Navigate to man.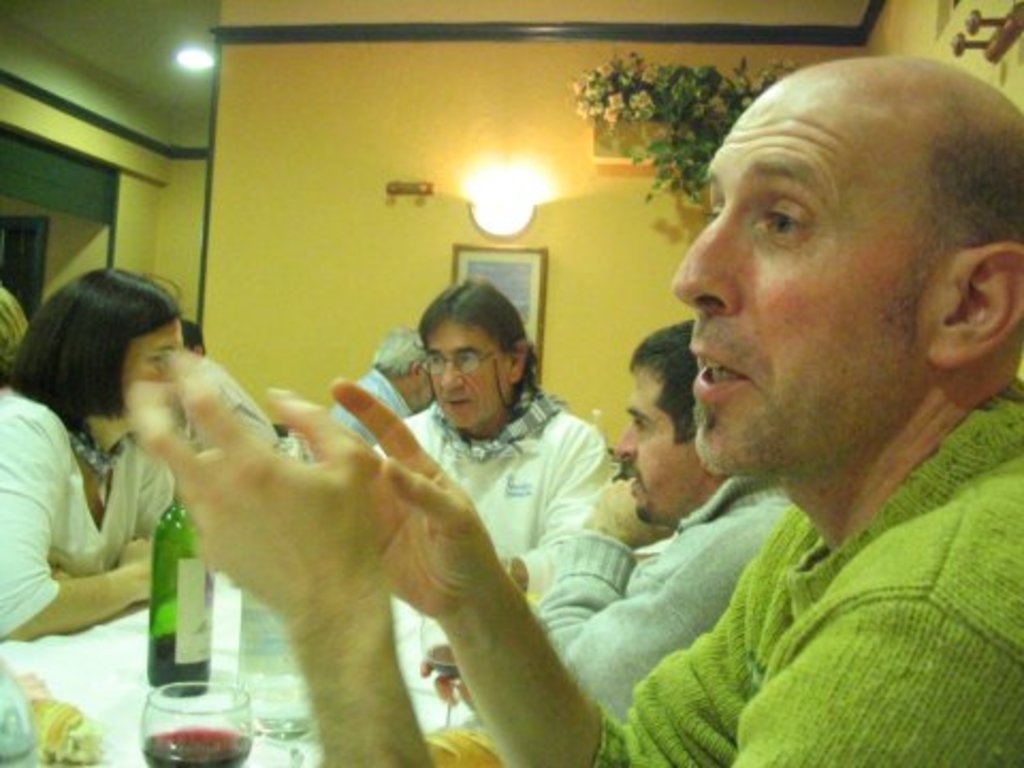
Navigation target: 491/316/796/719.
